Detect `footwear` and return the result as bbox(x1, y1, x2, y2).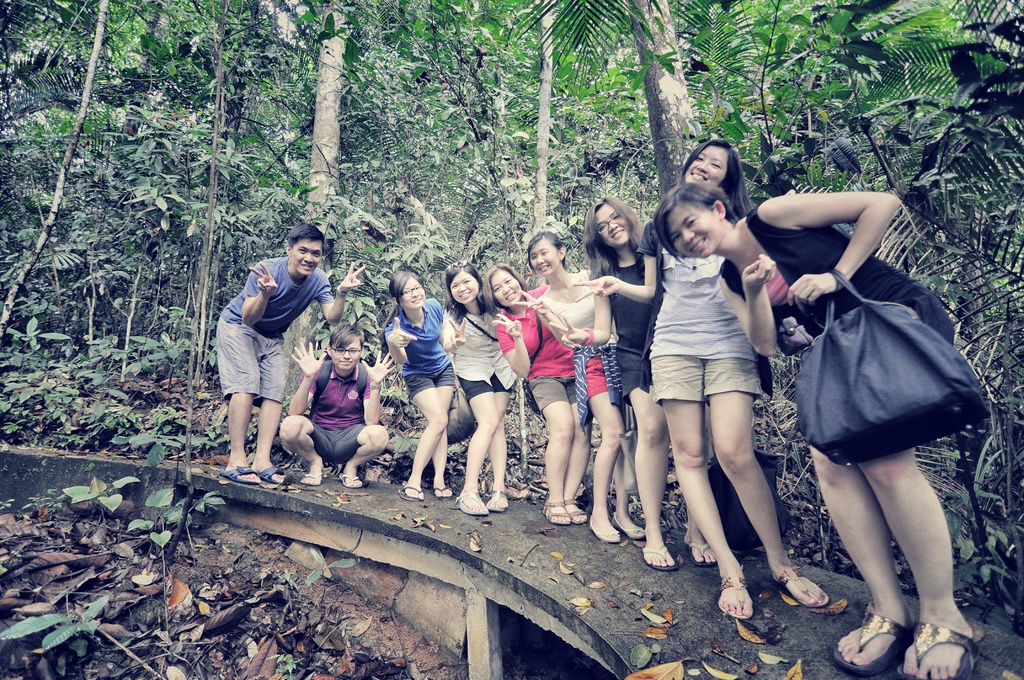
bbox(717, 569, 751, 622).
